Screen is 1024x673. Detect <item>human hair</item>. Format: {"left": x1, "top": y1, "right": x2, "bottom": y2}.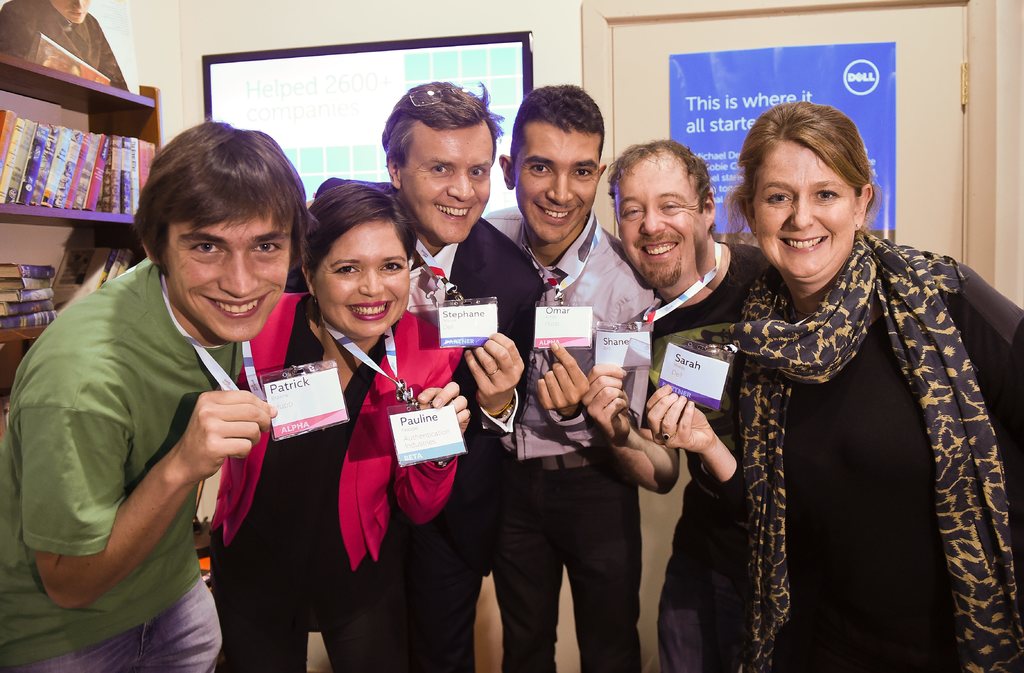
{"left": 724, "top": 100, "right": 883, "bottom": 295}.
